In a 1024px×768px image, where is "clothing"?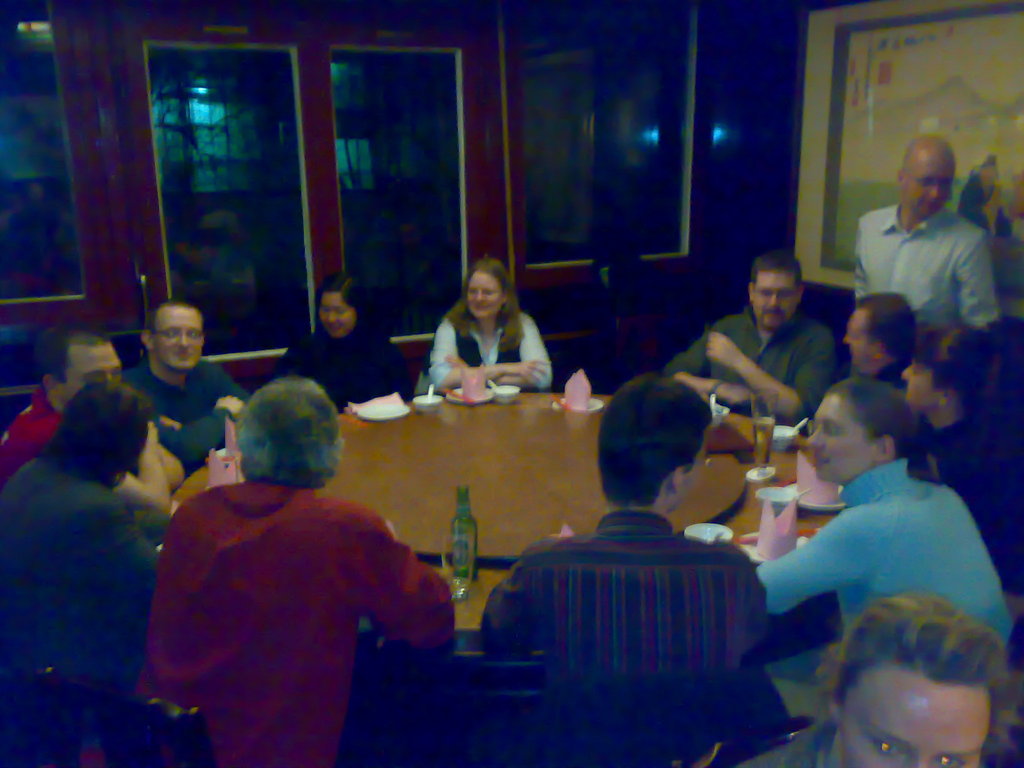
119/356/248/468.
